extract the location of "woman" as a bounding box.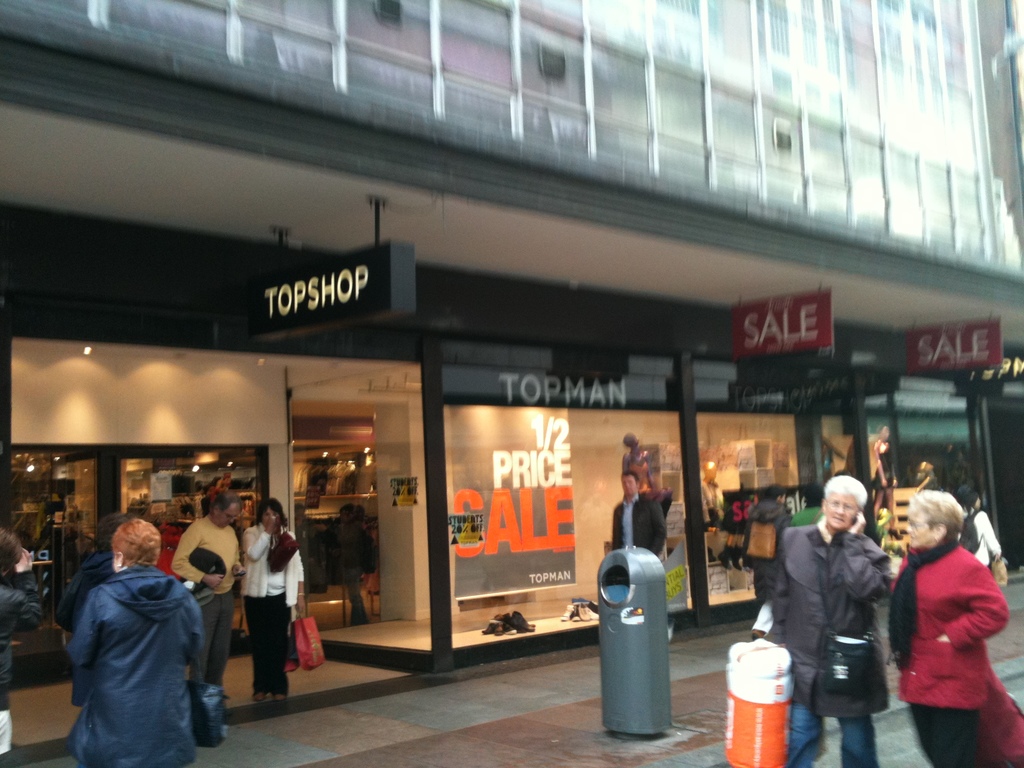
{"left": 890, "top": 469, "right": 1013, "bottom": 762}.
